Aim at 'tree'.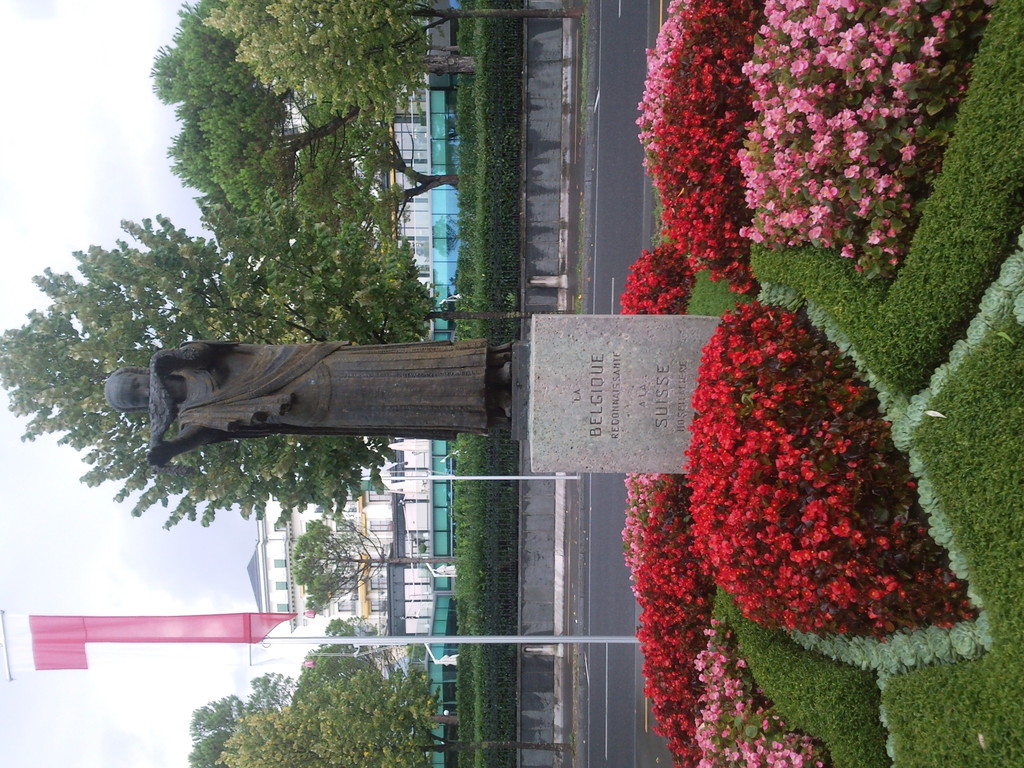
Aimed at <bbox>0, 174, 516, 541</bbox>.
